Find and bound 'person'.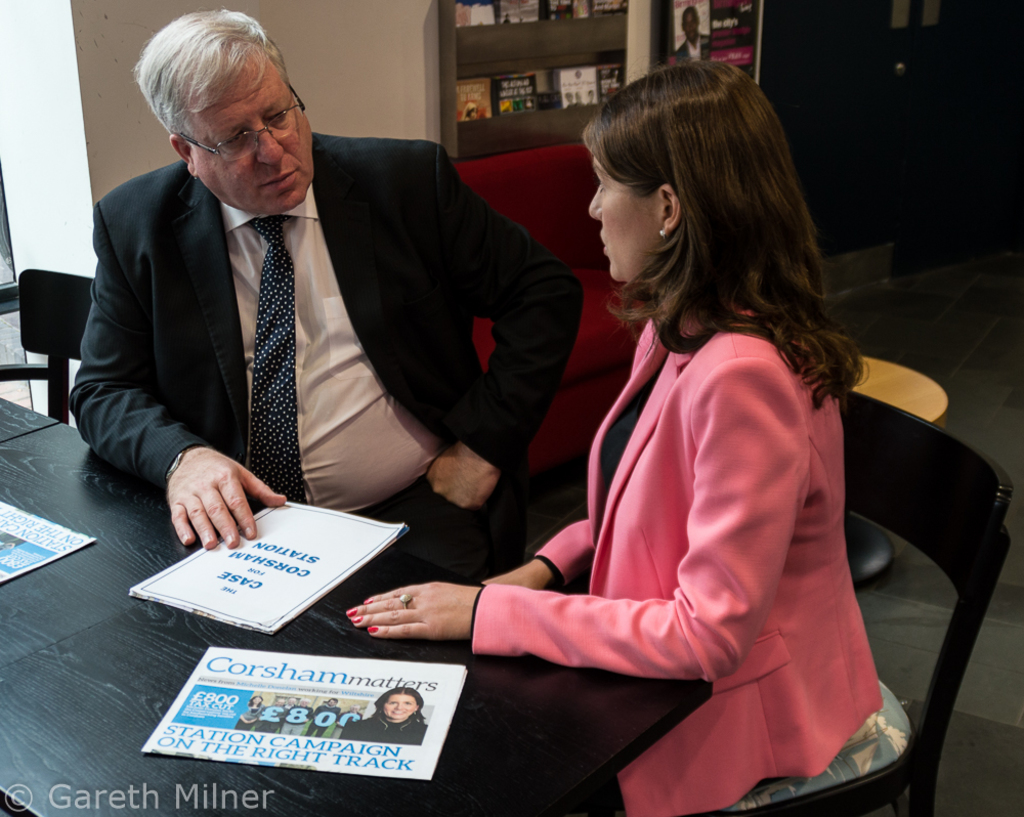
Bound: 342, 680, 430, 754.
